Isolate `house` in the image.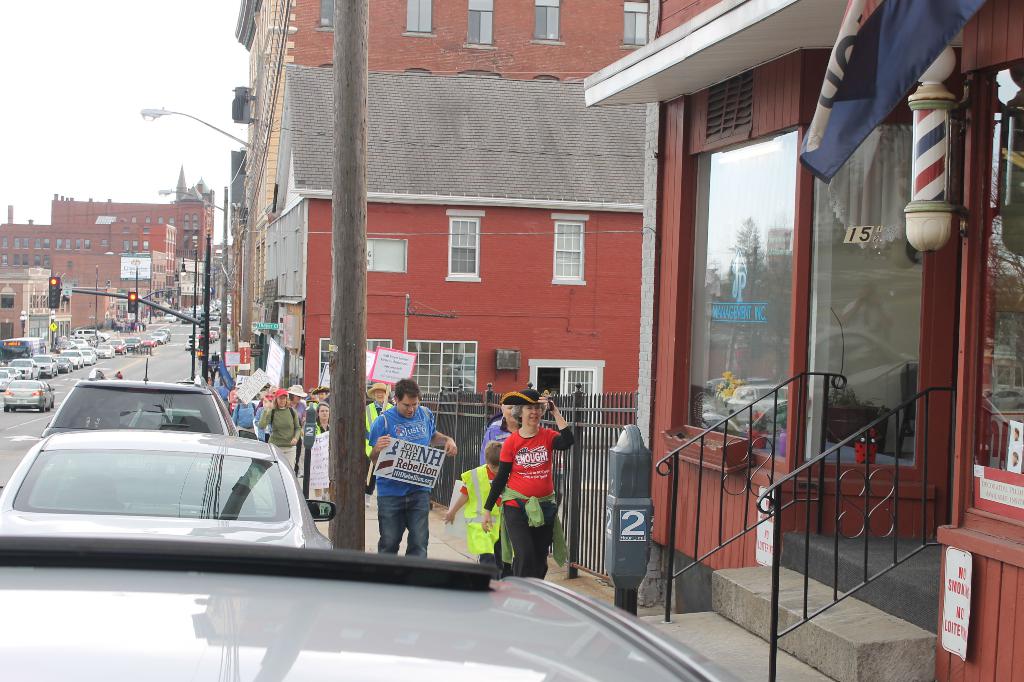
Isolated region: (left=244, top=60, right=635, bottom=434).
